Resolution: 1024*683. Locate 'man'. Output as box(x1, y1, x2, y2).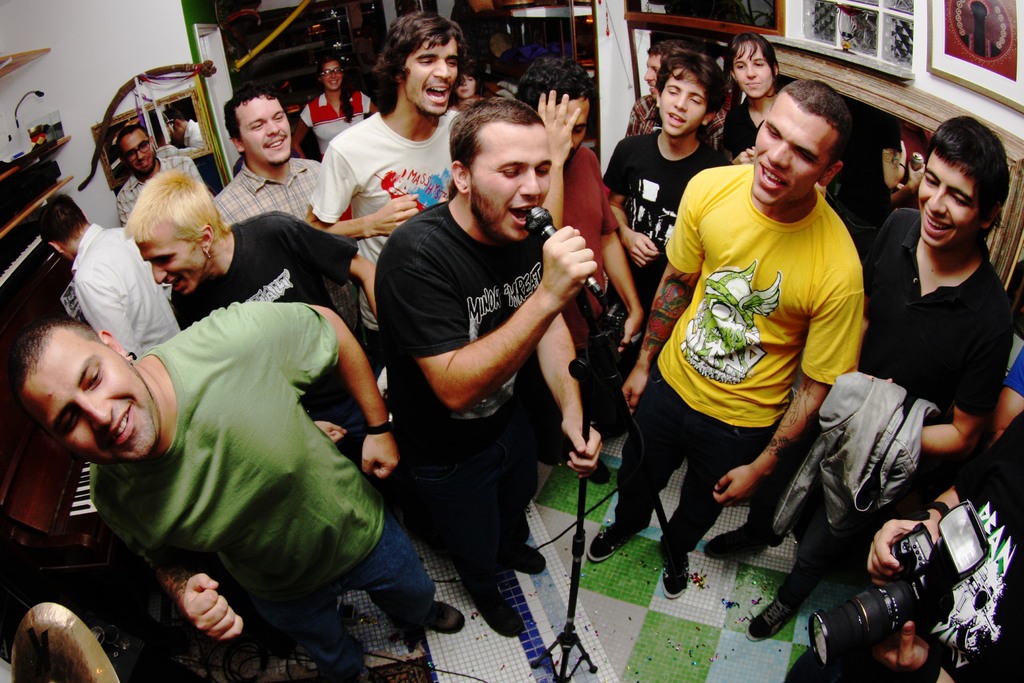
box(582, 76, 877, 600).
